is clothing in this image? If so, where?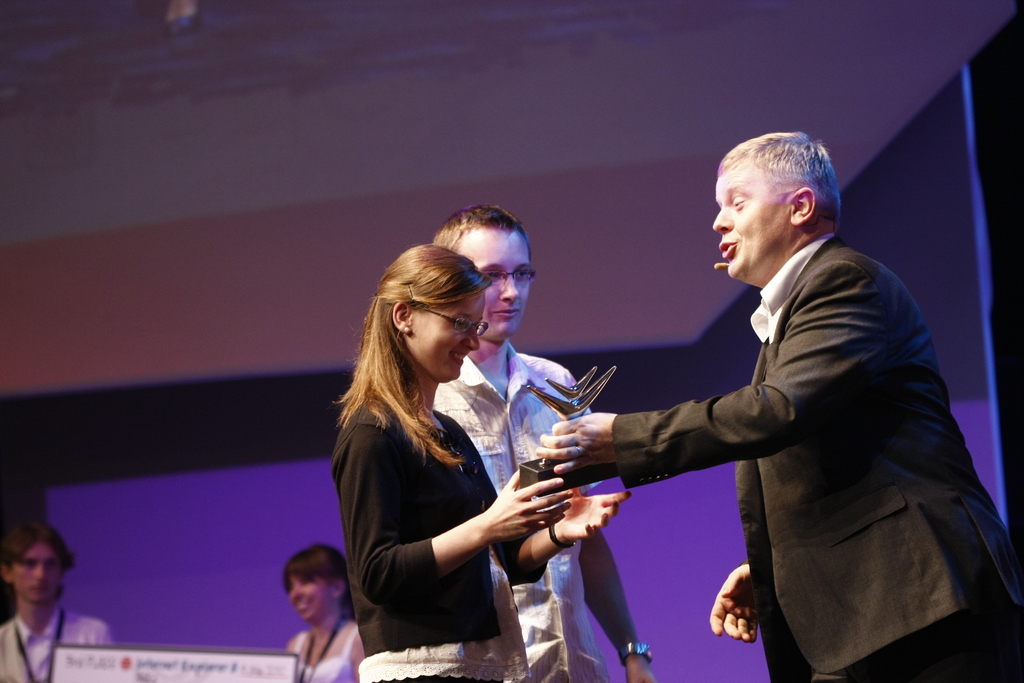
Yes, at [333, 407, 527, 682].
